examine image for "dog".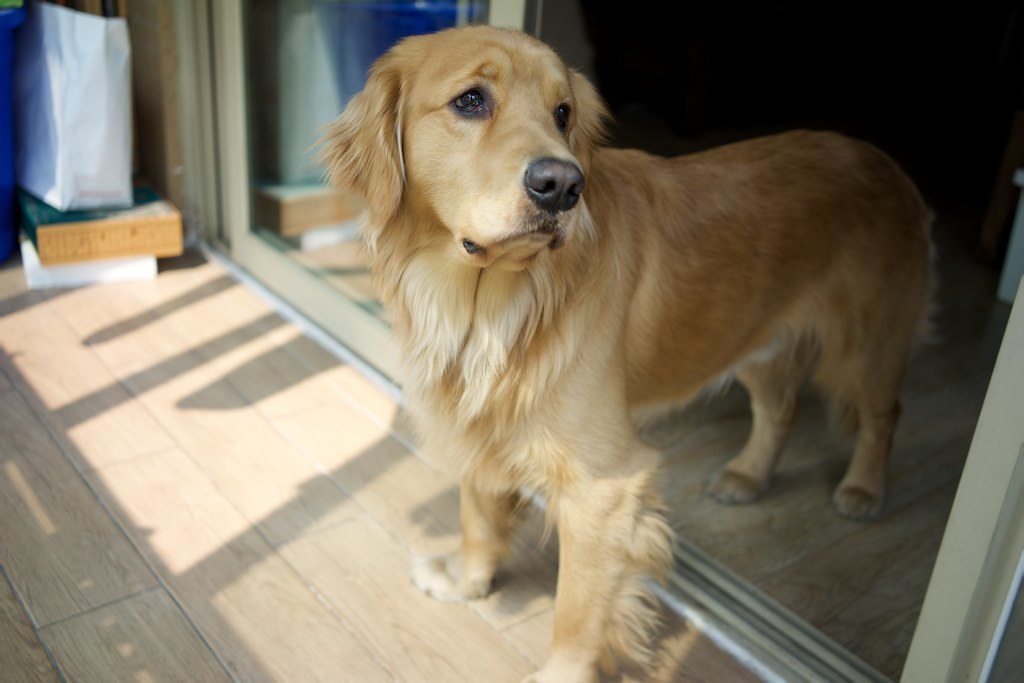
Examination result: bbox=[305, 24, 948, 682].
